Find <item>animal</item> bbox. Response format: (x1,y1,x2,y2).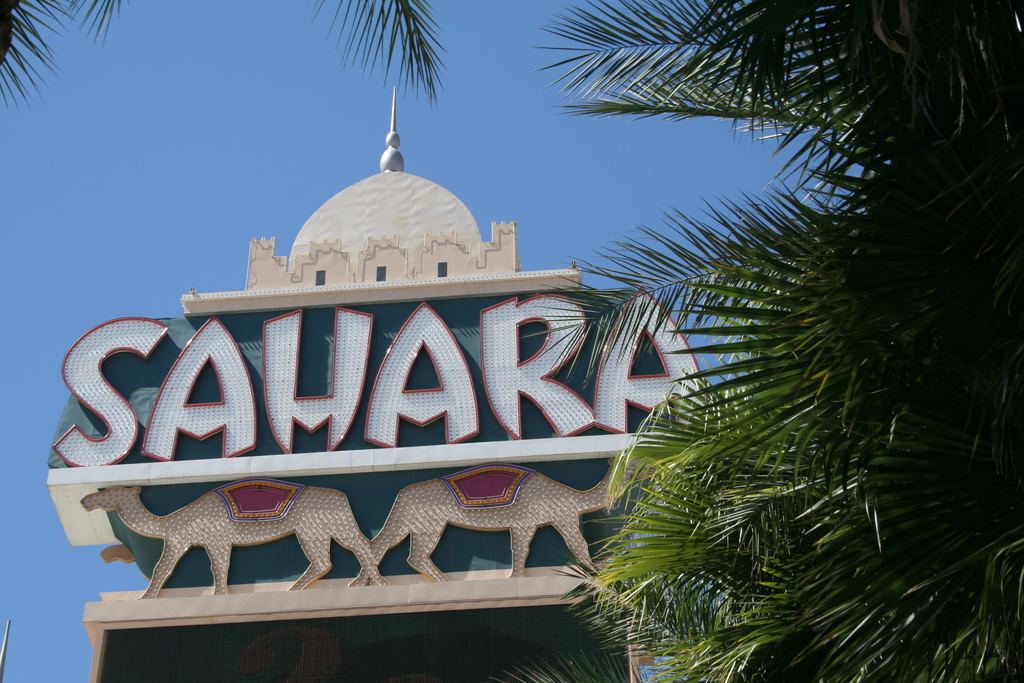
(348,444,671,589).
